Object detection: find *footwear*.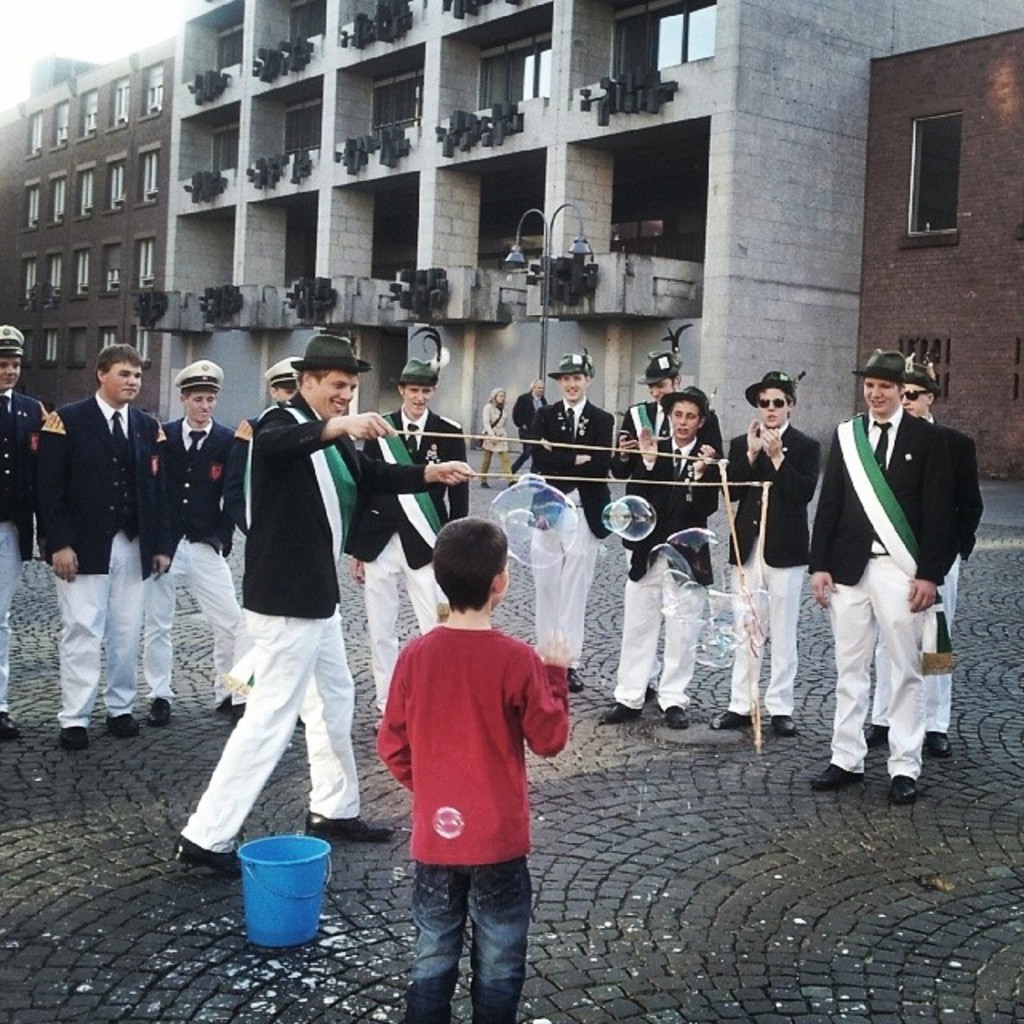
locate(706, 704, 755, 730).
